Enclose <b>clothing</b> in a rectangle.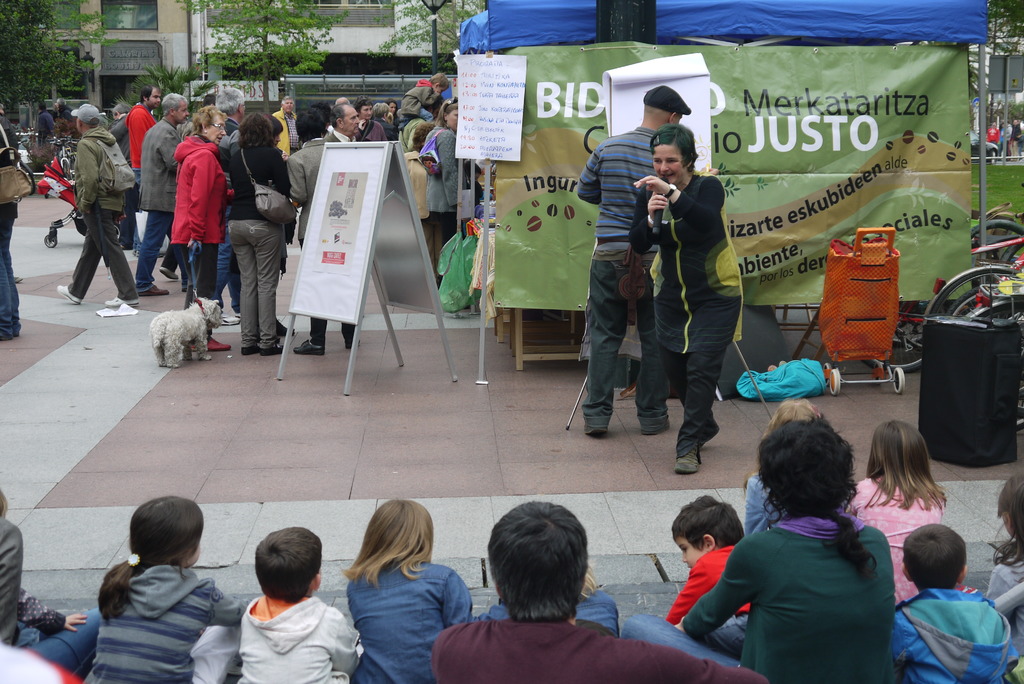
l=749, t=478, r=823, b=557.
